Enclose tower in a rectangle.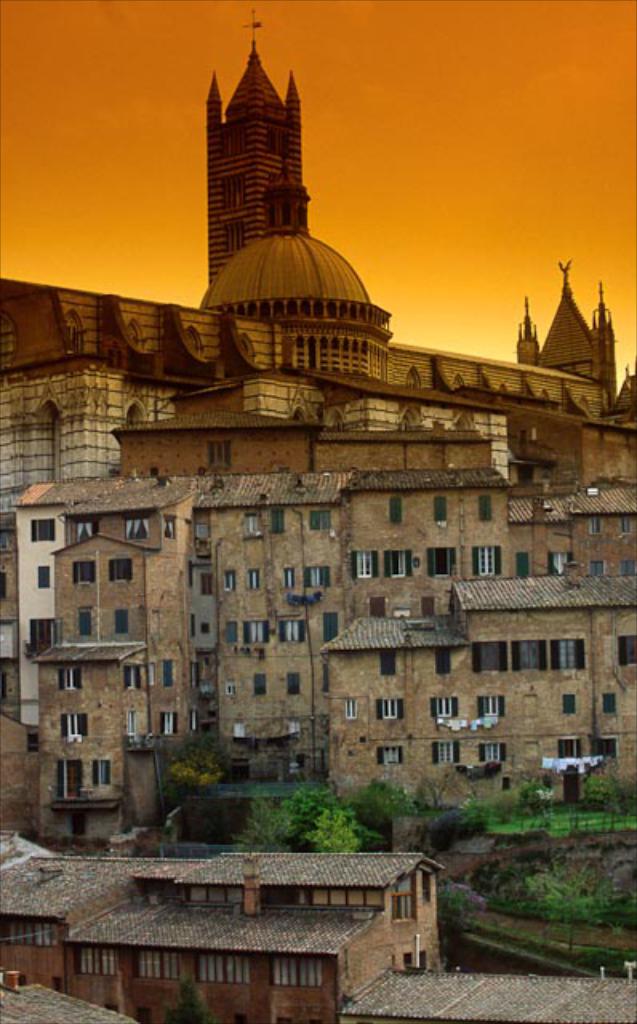
[523, 262, 610, 408].
